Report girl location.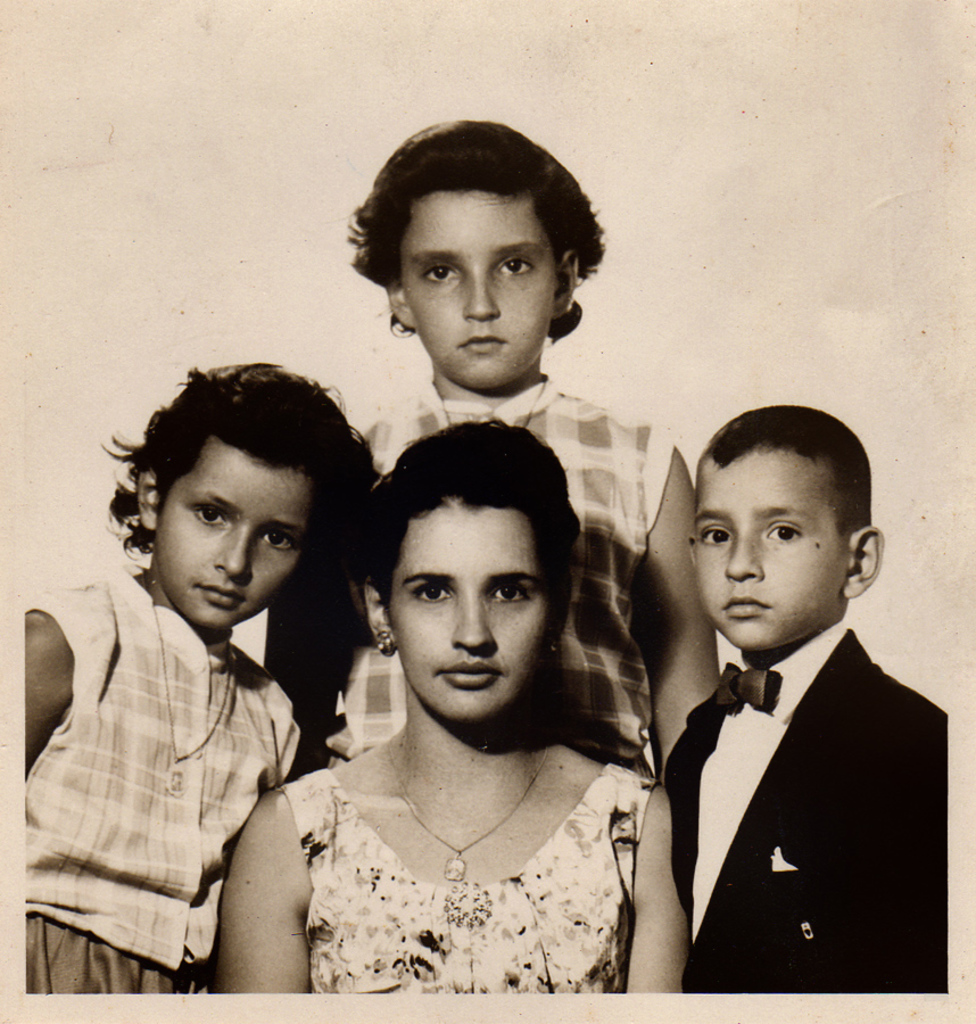
Report: pyautogui.locateOnScreen(263, 112, 726, 771).
